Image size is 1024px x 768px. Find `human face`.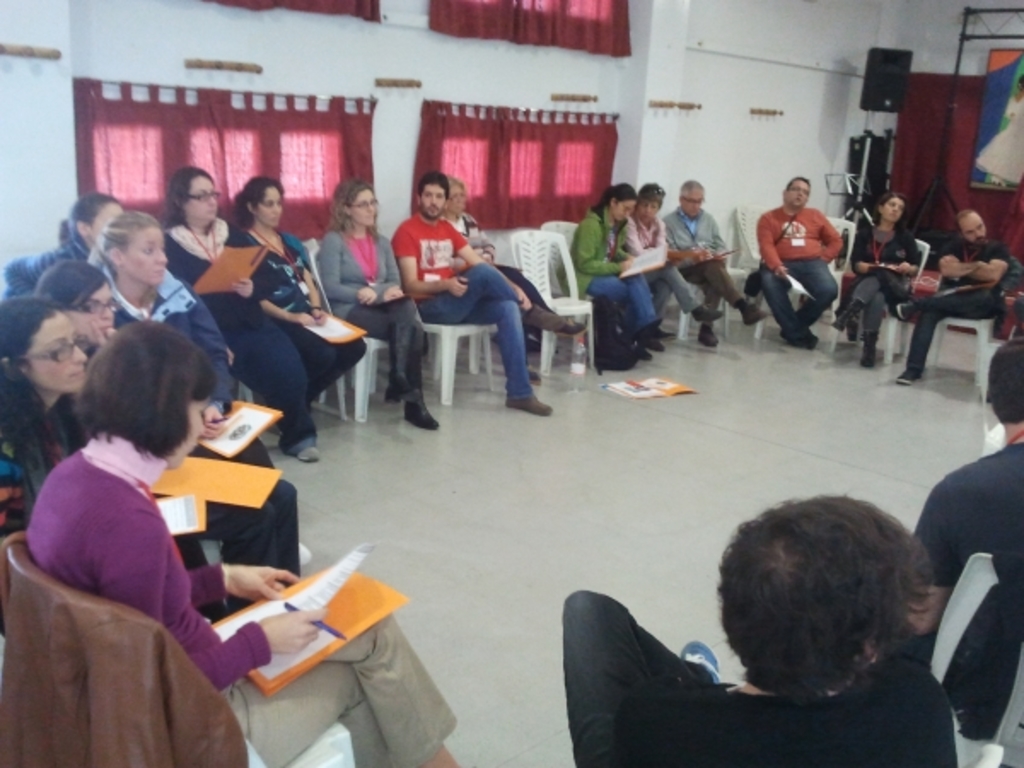
pyautogui.locateOnScreen(444, 181, 471, 217).
